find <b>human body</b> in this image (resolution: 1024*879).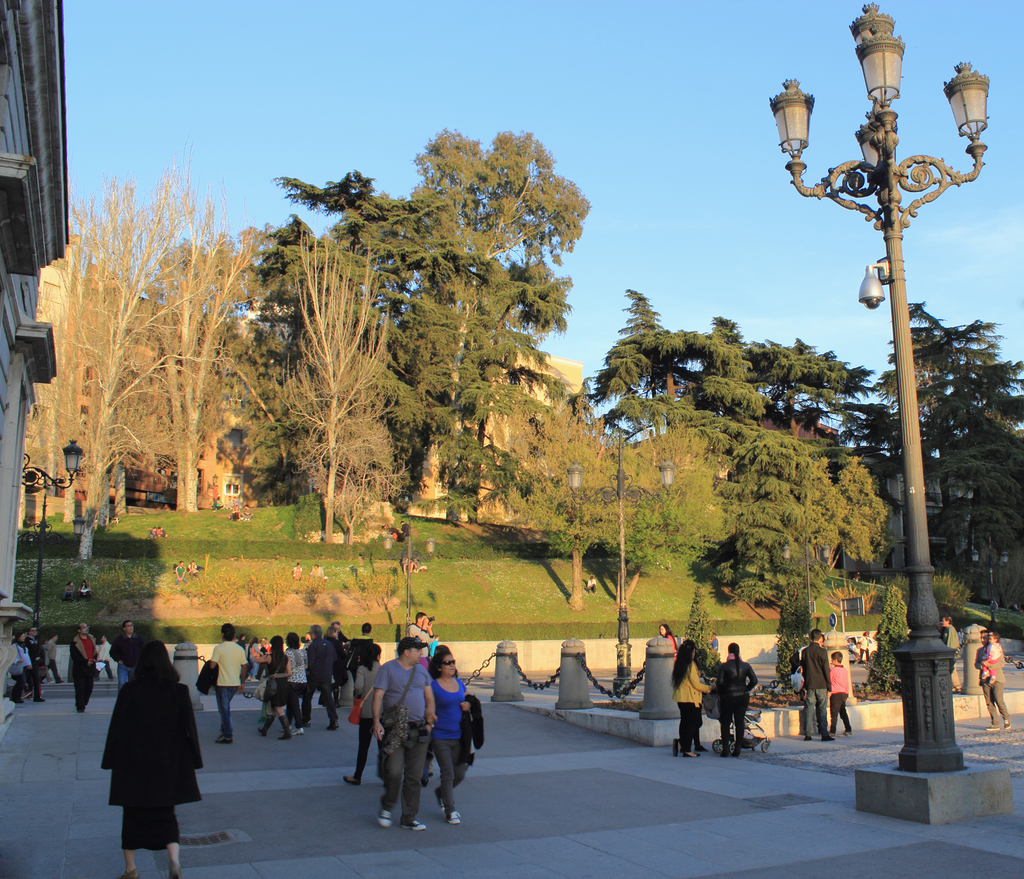
87:650:196:856.
